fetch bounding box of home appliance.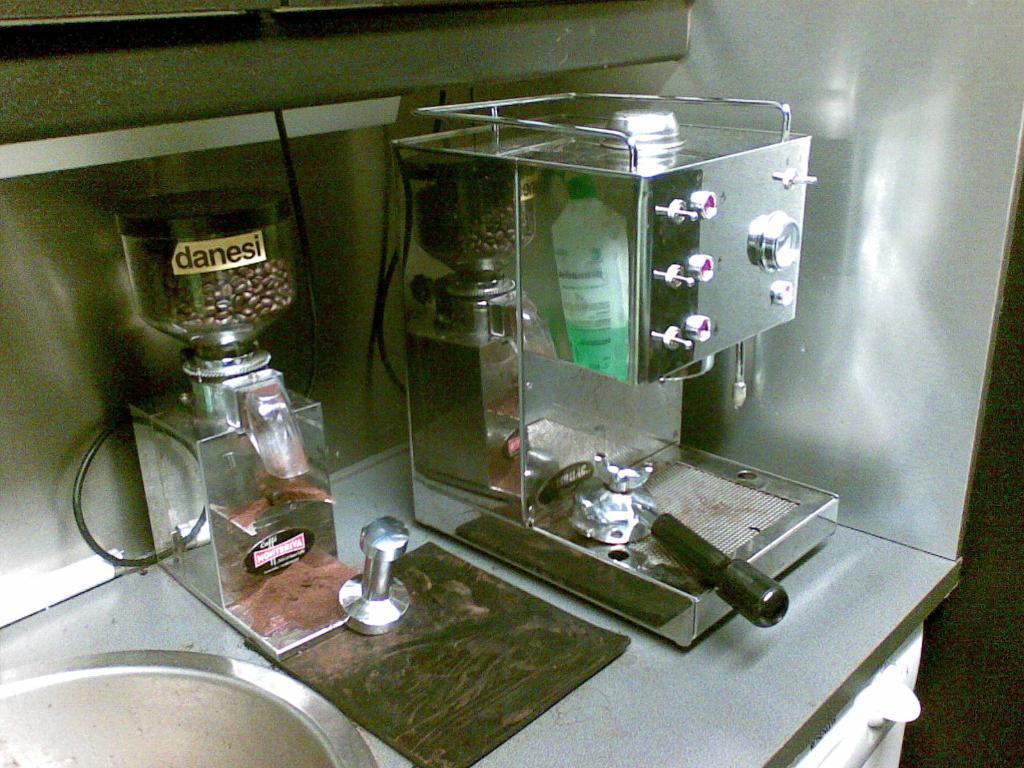
Bbox: 110 180 414 659.
